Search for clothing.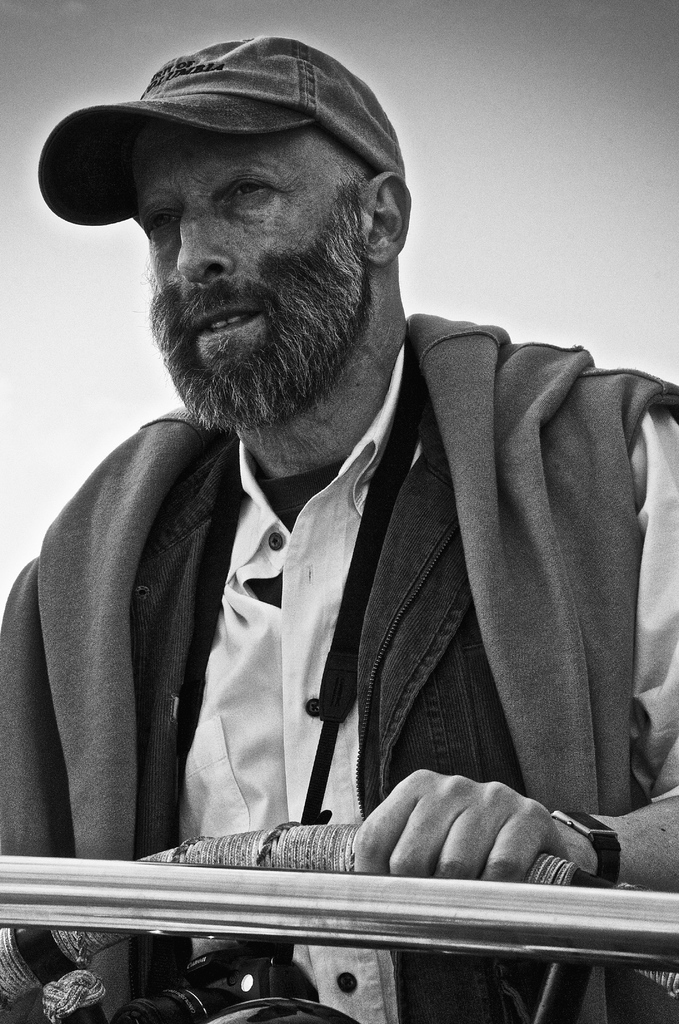
Found at left=31, top=244, right=649, bottom=1011.
